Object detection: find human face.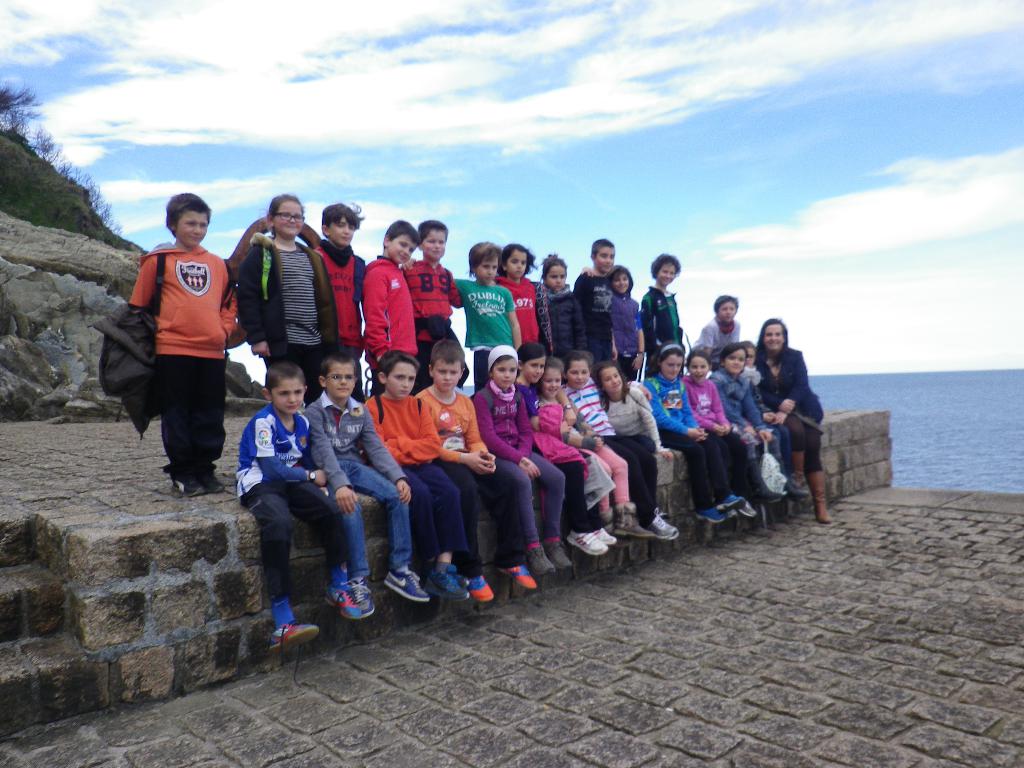
(x1=547, y1=364, x2=564, y2=400).
